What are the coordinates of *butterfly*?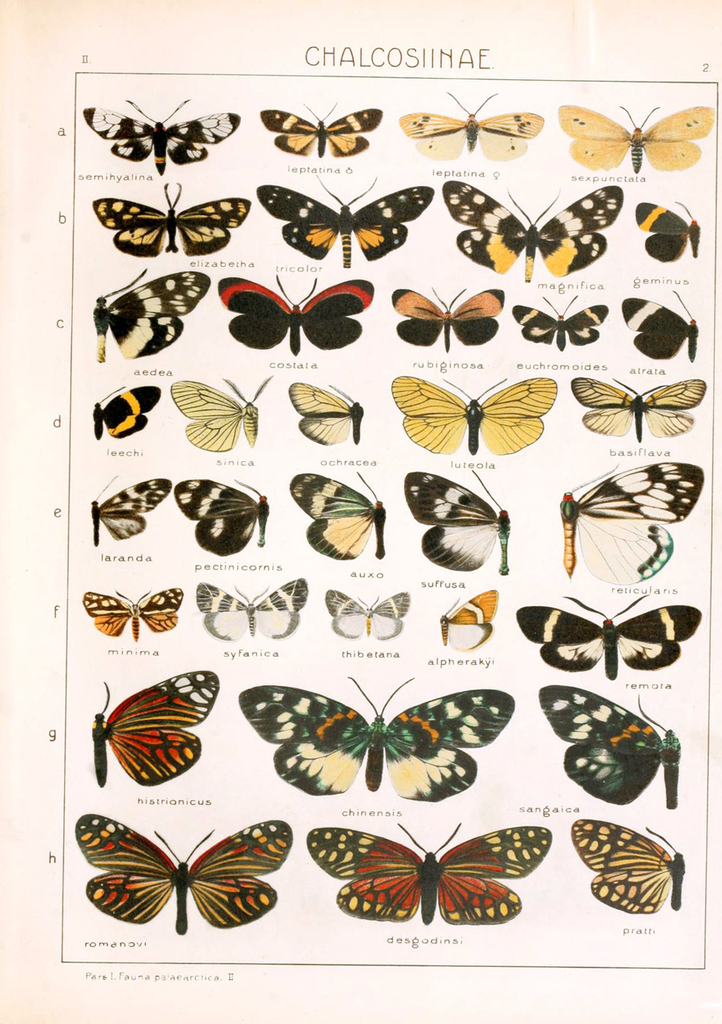
locate(561, 105, 716, 172).
